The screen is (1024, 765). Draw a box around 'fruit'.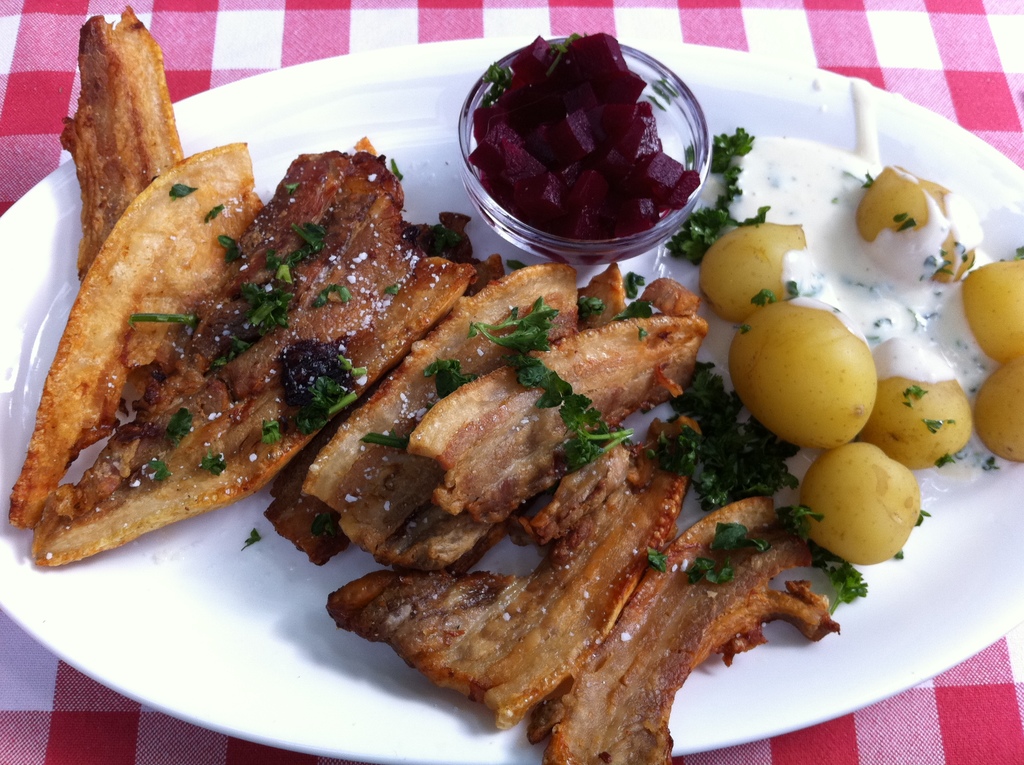
box(616, 99, 665, 173).
